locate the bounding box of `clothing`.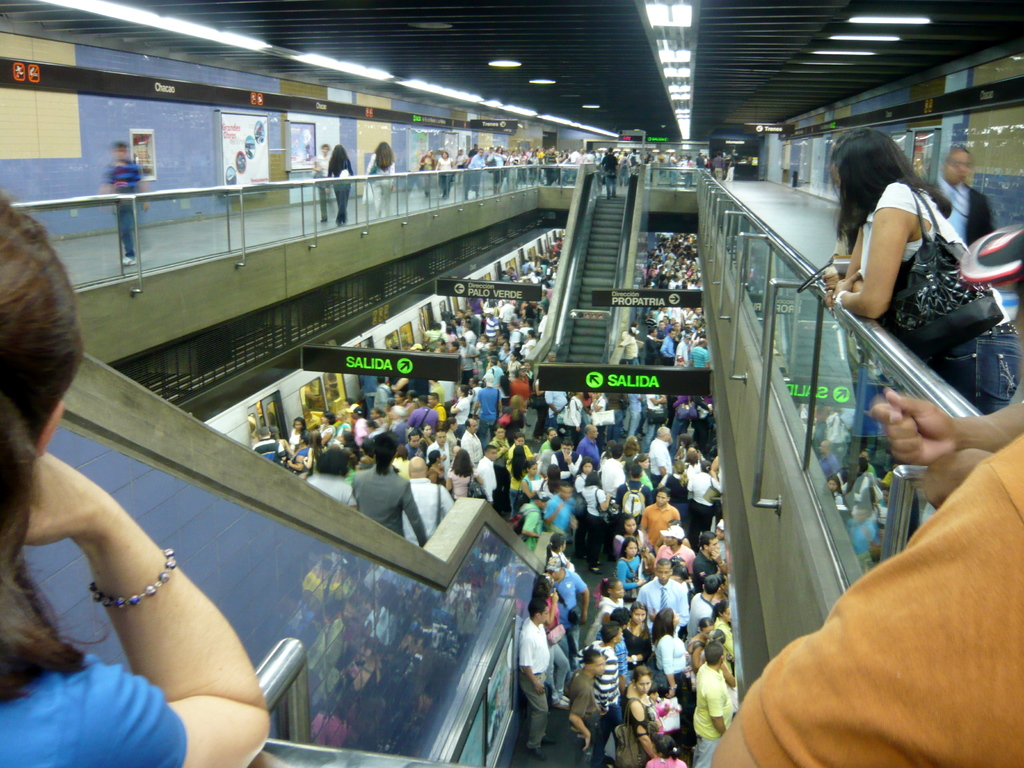
Bounding box: x1=614, y1=481, x2=654, y2=521.
